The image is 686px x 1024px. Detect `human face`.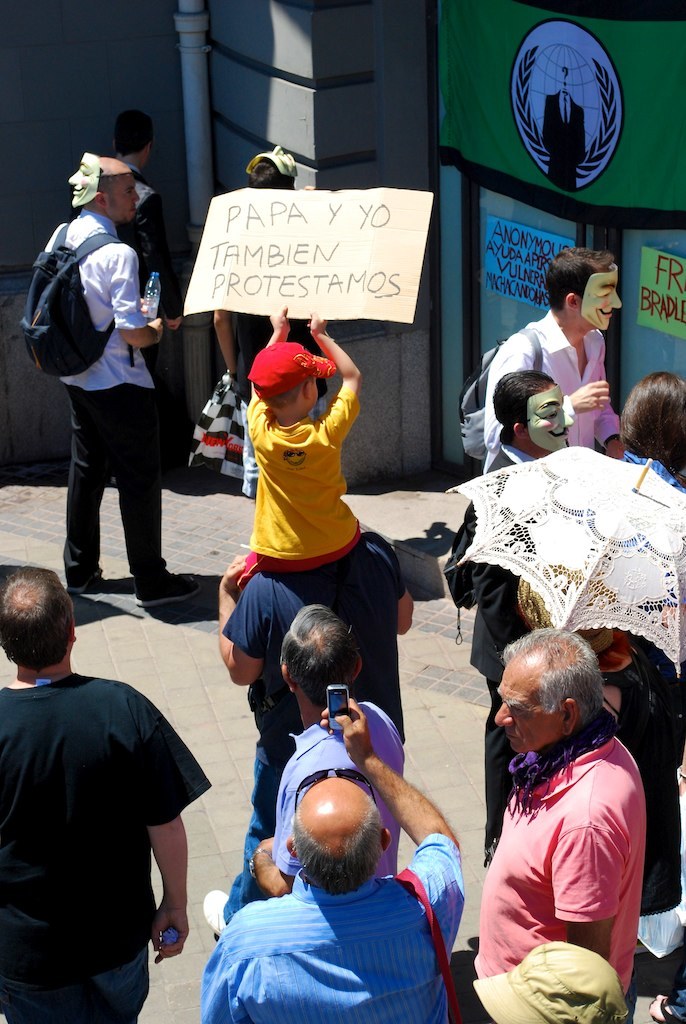
Detection: bbox=(108, 173, 141, 221).
